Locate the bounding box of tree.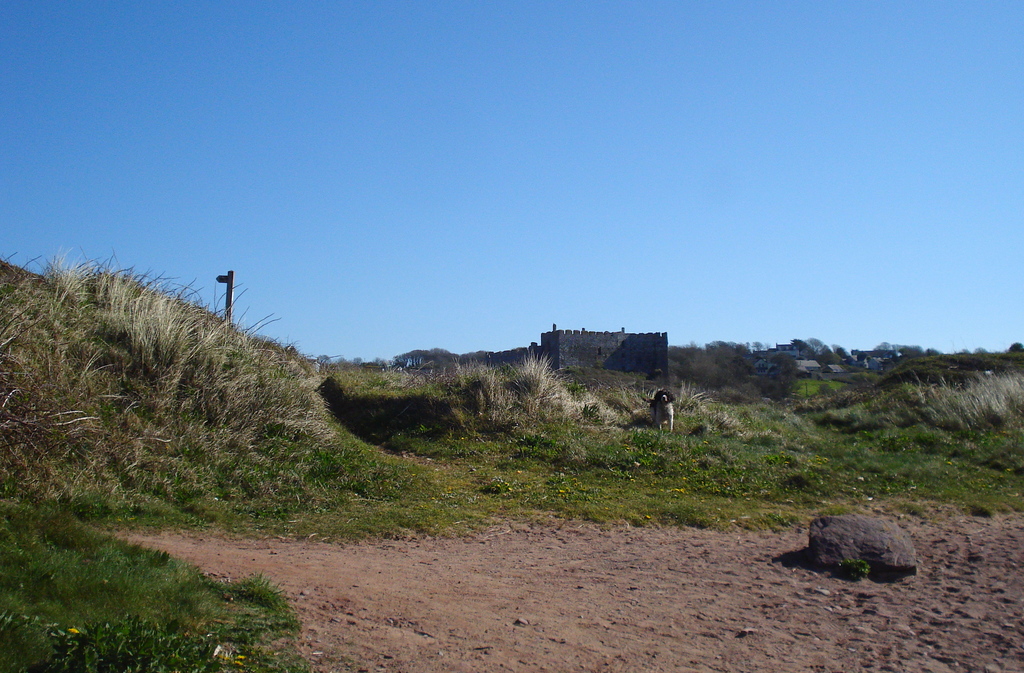
Bounding box: <bbox>805, 336, 834, 362</bbox>.
